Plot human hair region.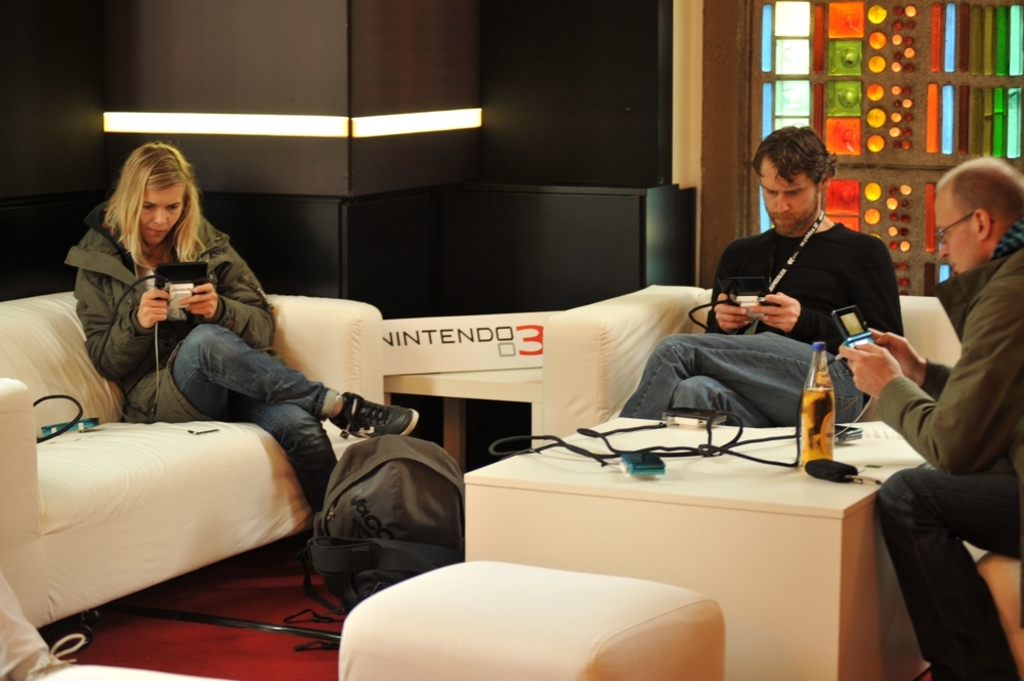
Plotted at <region>93, 144, 193, 268</region>.
